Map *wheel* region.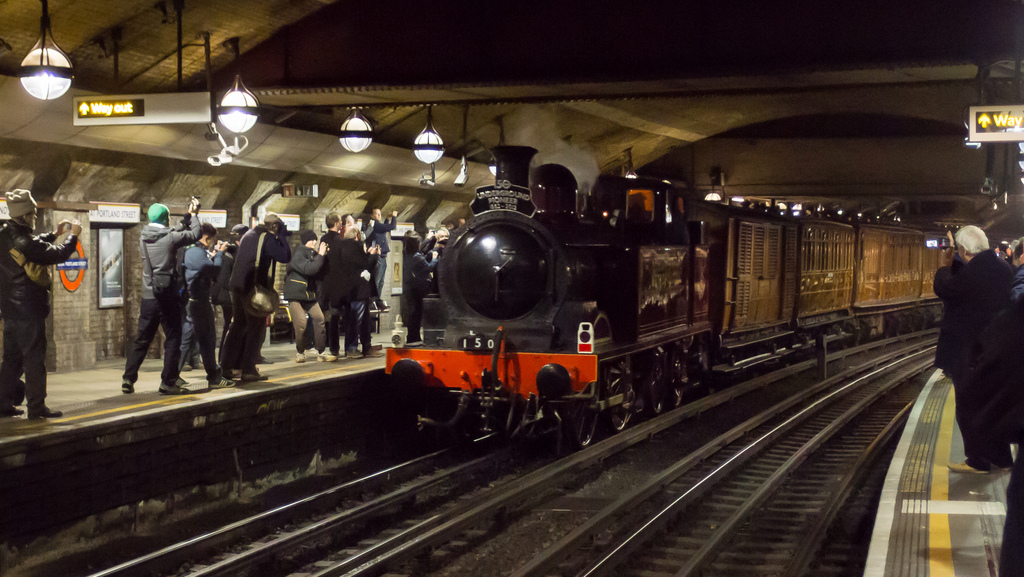
Mapped to {"left": 671, "top": 347, "right": 689, "bottom": 408}.
